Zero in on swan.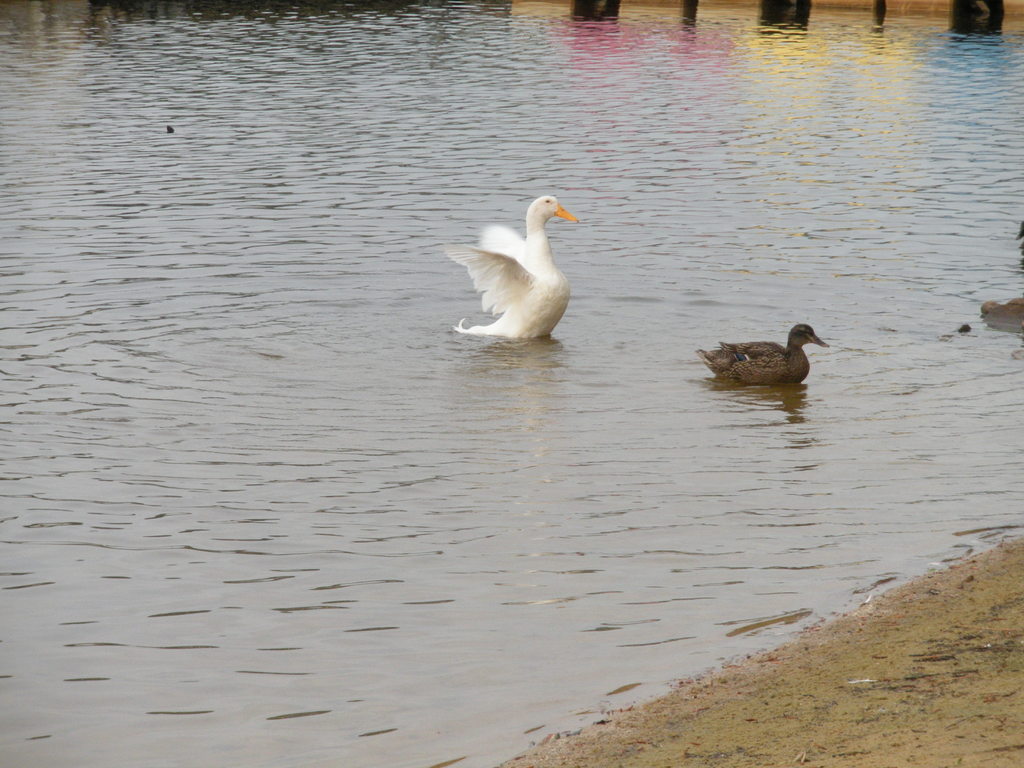
Zeroed in: 448,190,600,345.
